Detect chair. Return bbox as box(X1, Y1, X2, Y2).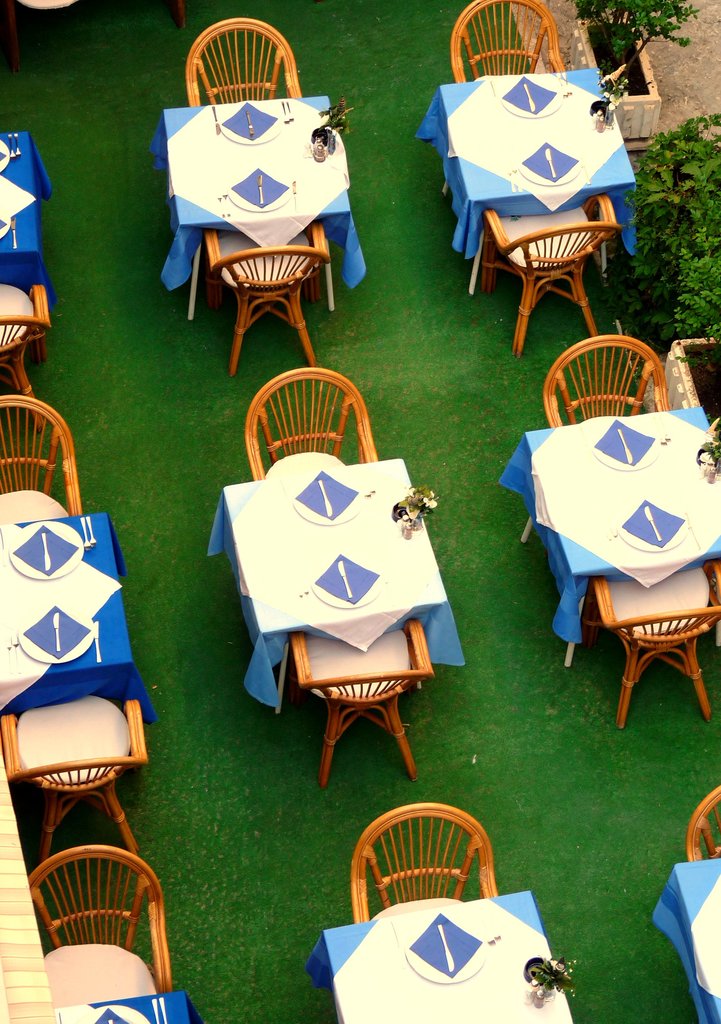
box(202, 225, 336, 376).
